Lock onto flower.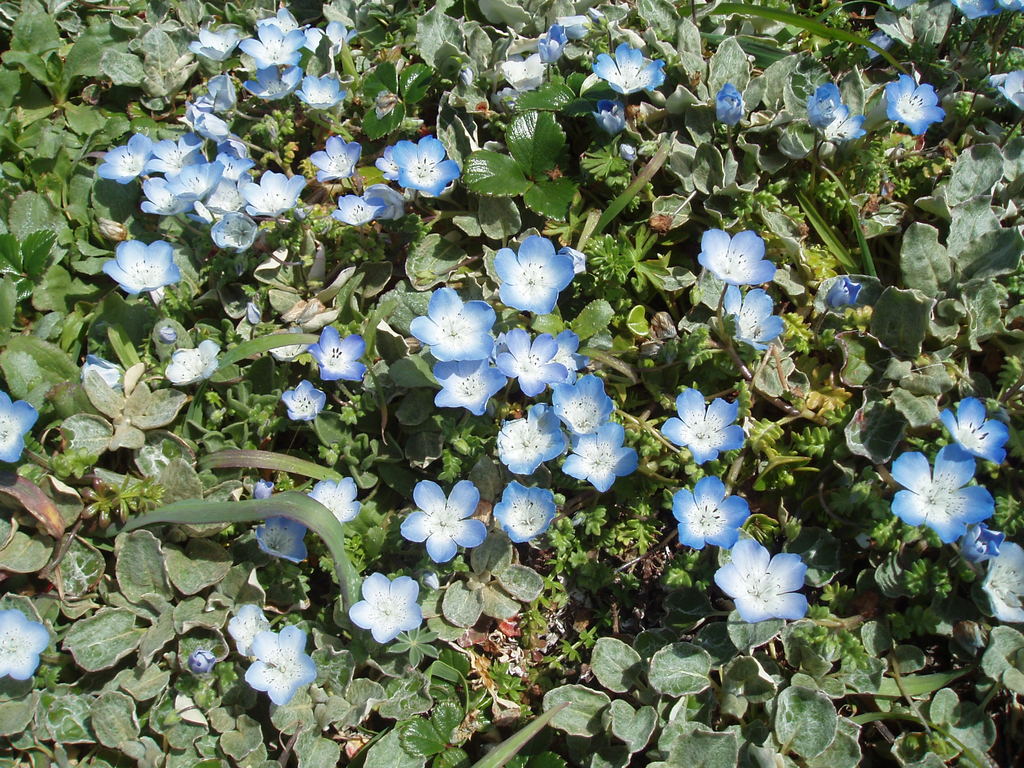
Locked: region(399, 477, 492, 563).
